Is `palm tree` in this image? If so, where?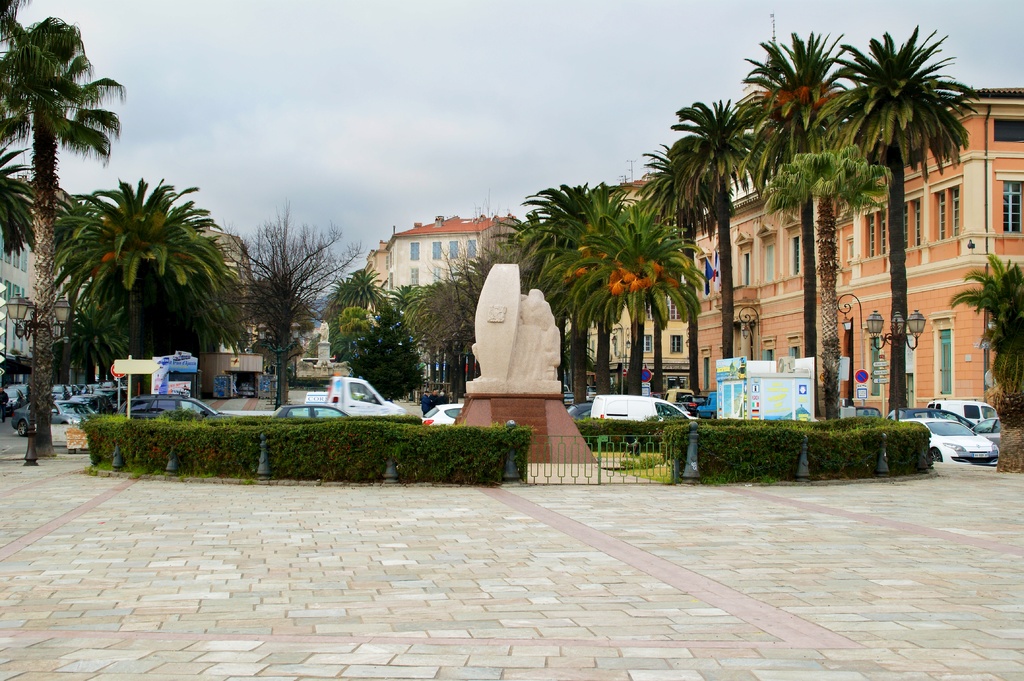
Yes, at 764, 123, 889, 460.
